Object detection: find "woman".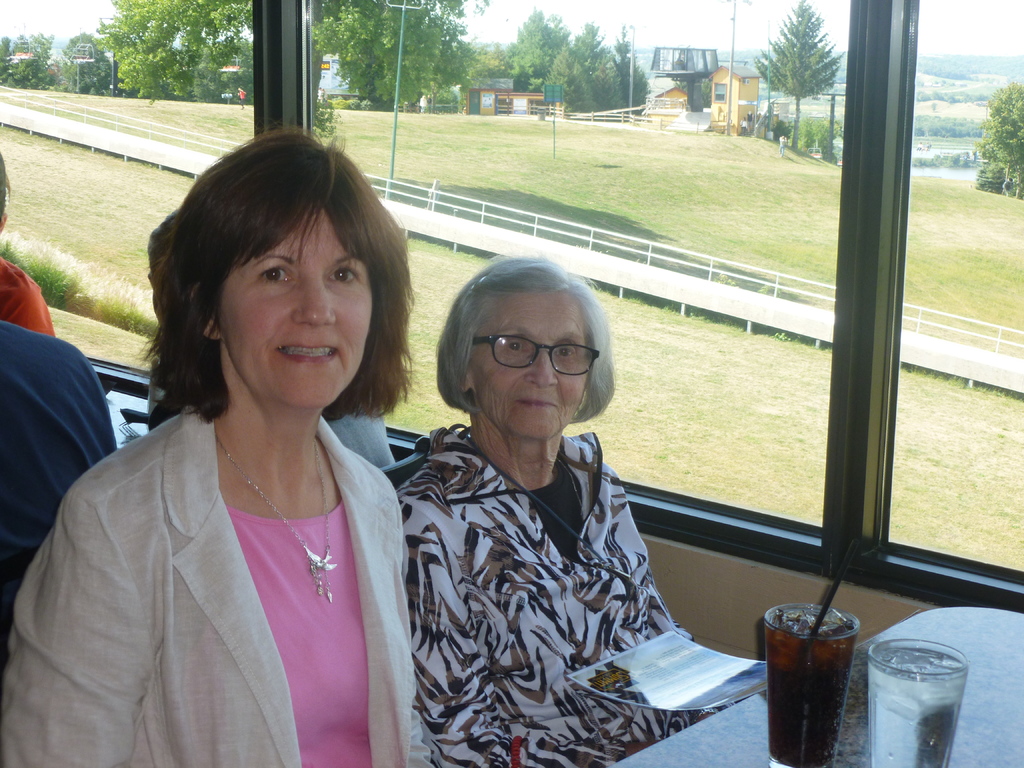
crop(44, 149, 445, 763).
